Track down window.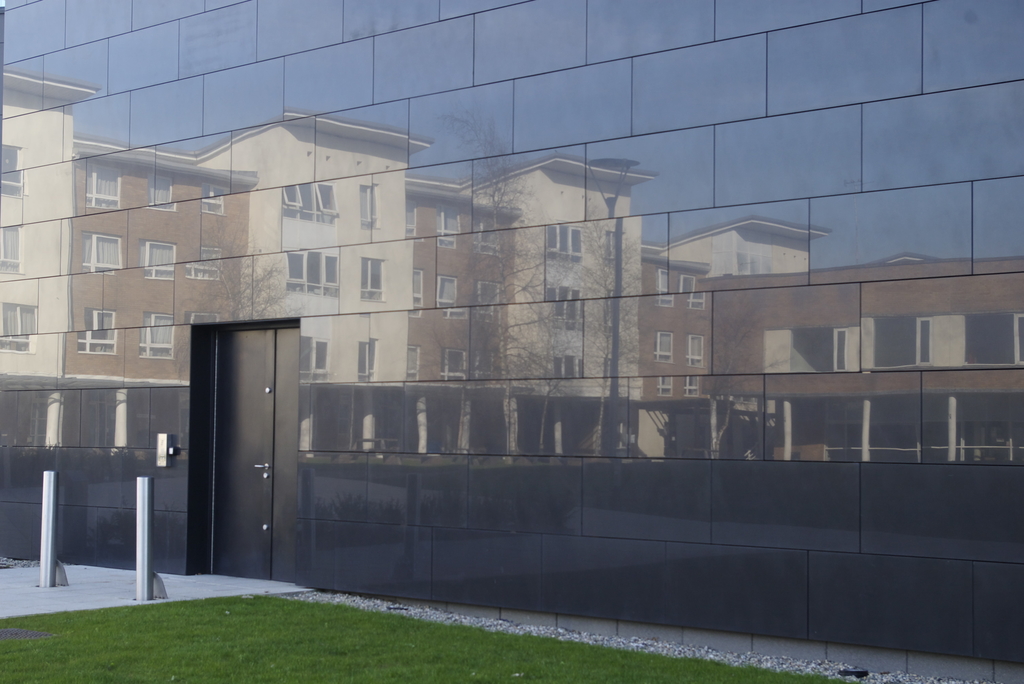
Tracked to bbox=[353, 336, 385, 379].
